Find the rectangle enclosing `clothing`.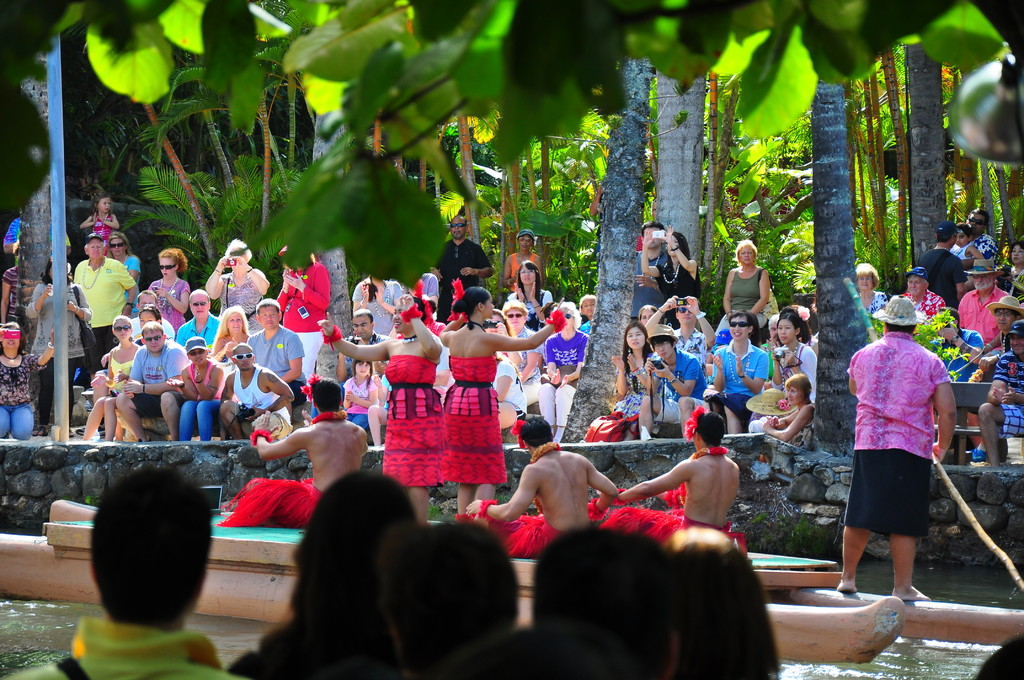
rect(130, 341, 186, 386).
